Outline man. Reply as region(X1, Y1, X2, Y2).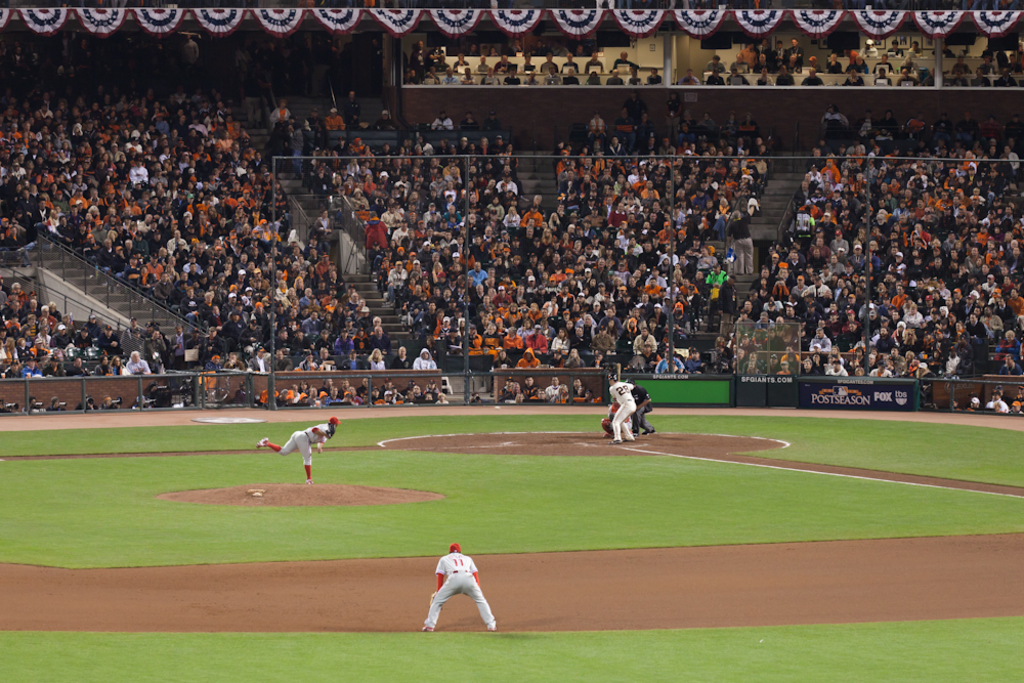
region(826, 54, 845, 73).
